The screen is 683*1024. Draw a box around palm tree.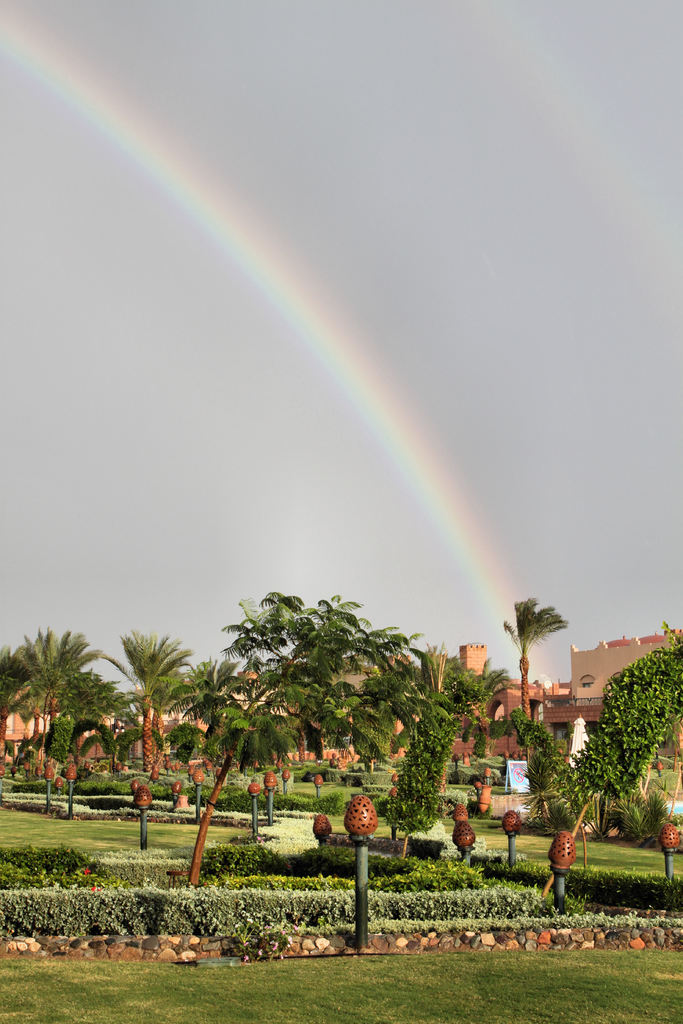
<region>345, 610, 409, 760</region>.
